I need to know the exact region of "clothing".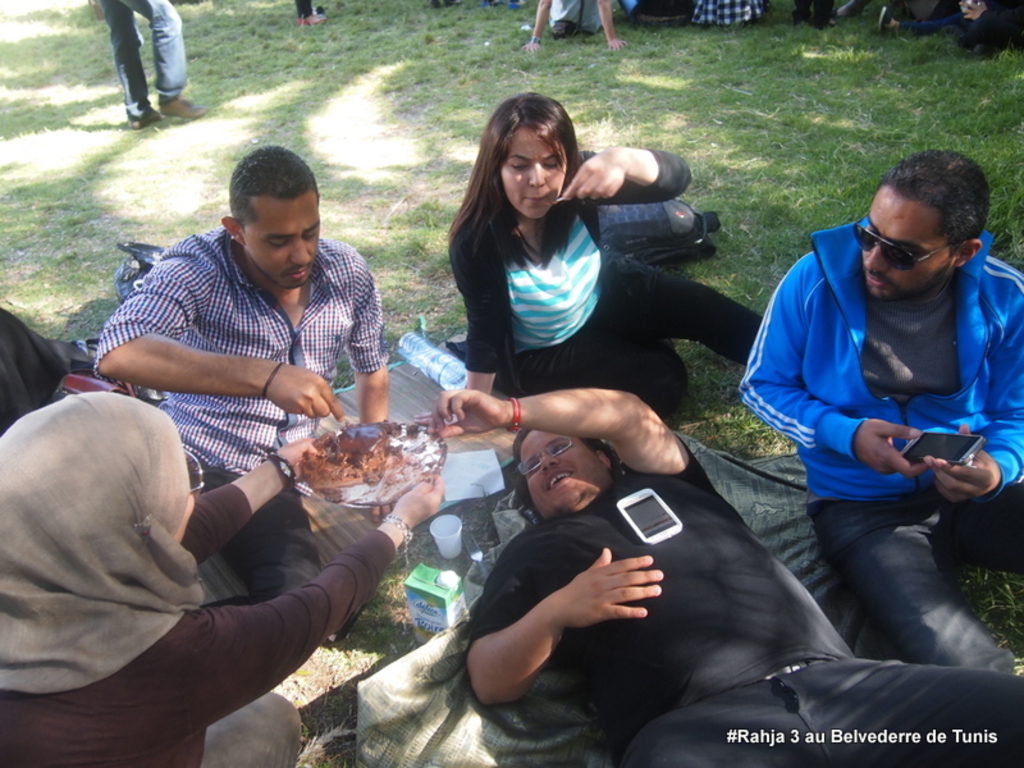
Region: box=[0, 393, 390, 767].
